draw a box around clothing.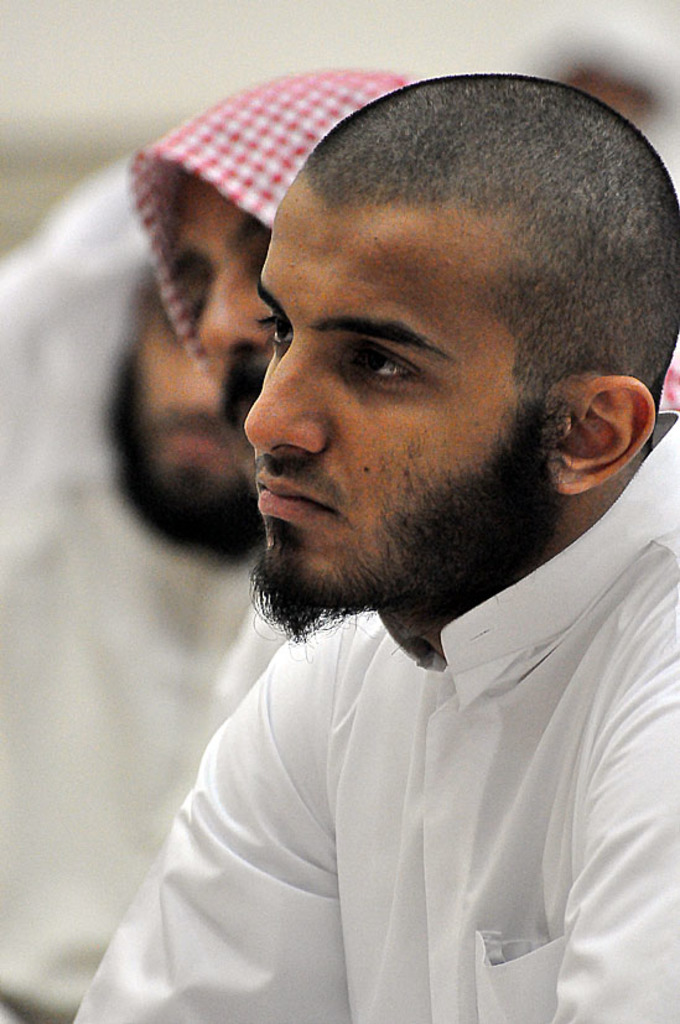
0, 156, 282, 1023.
